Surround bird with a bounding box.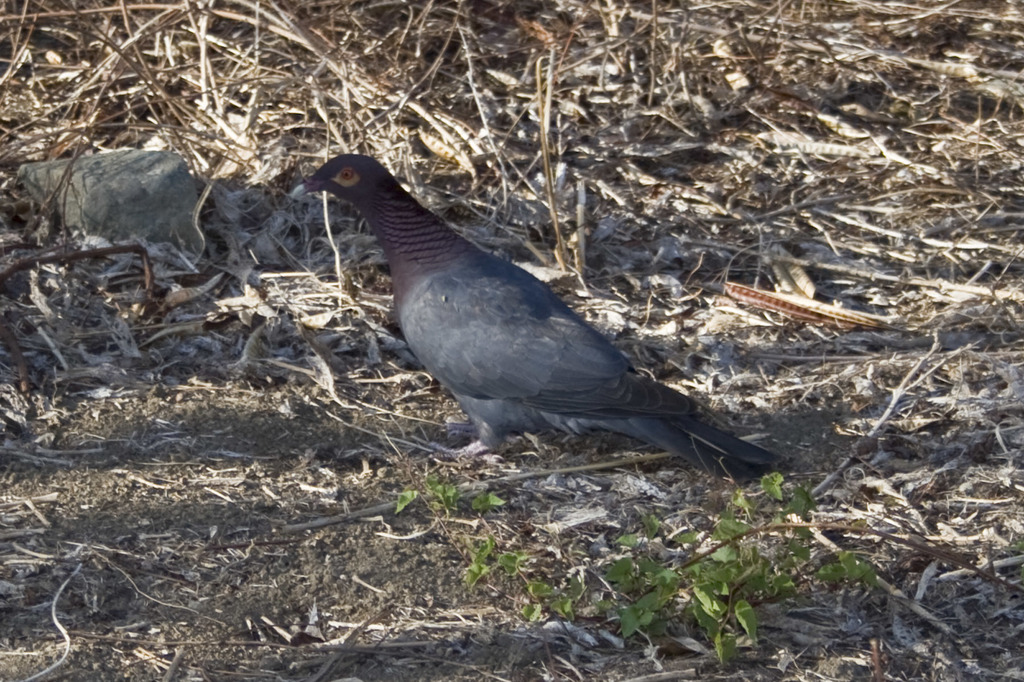
box(294, 166, 749, 482).
